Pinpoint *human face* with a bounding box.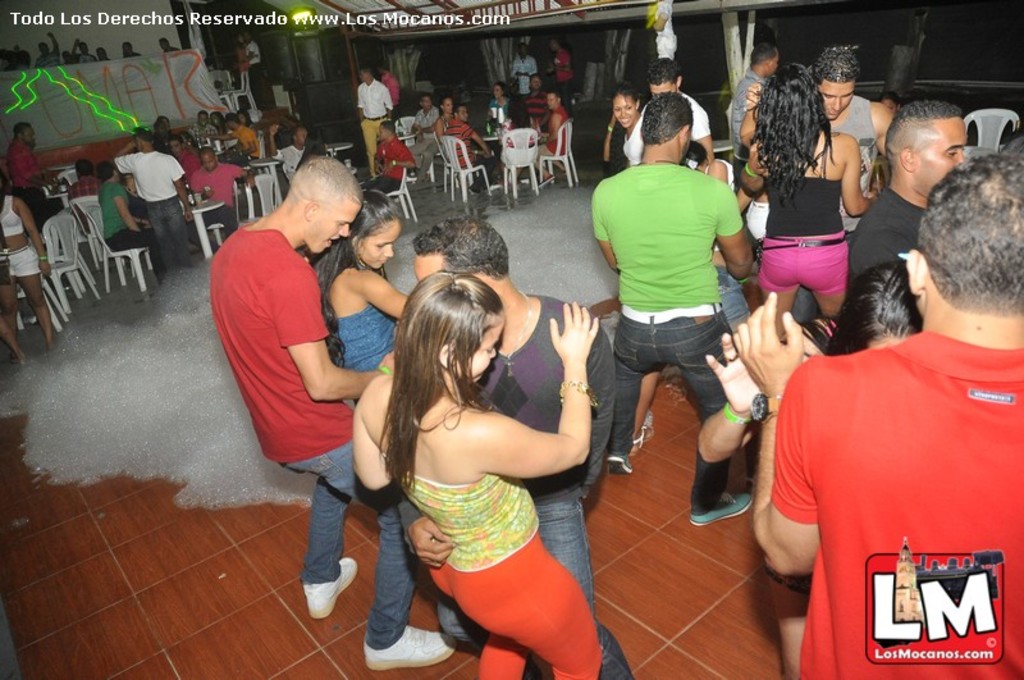
[left=458, top=102, right=475, bottom=123].
